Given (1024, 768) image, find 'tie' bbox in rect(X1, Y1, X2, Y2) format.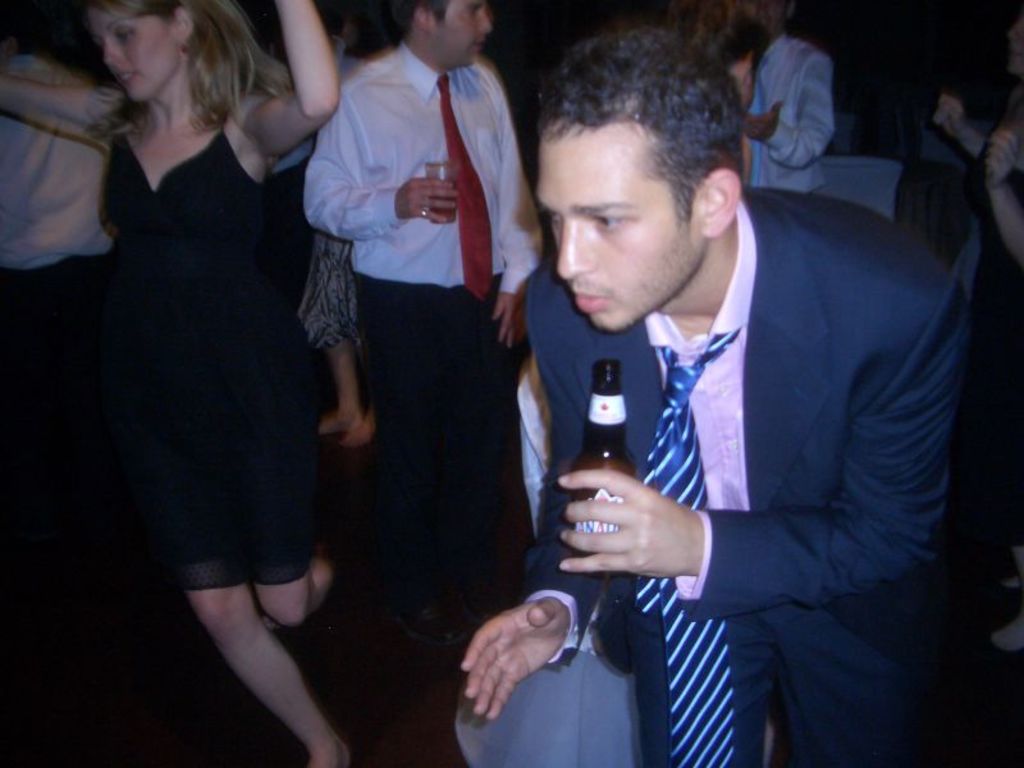
rect(634, 321, 740, 767).
